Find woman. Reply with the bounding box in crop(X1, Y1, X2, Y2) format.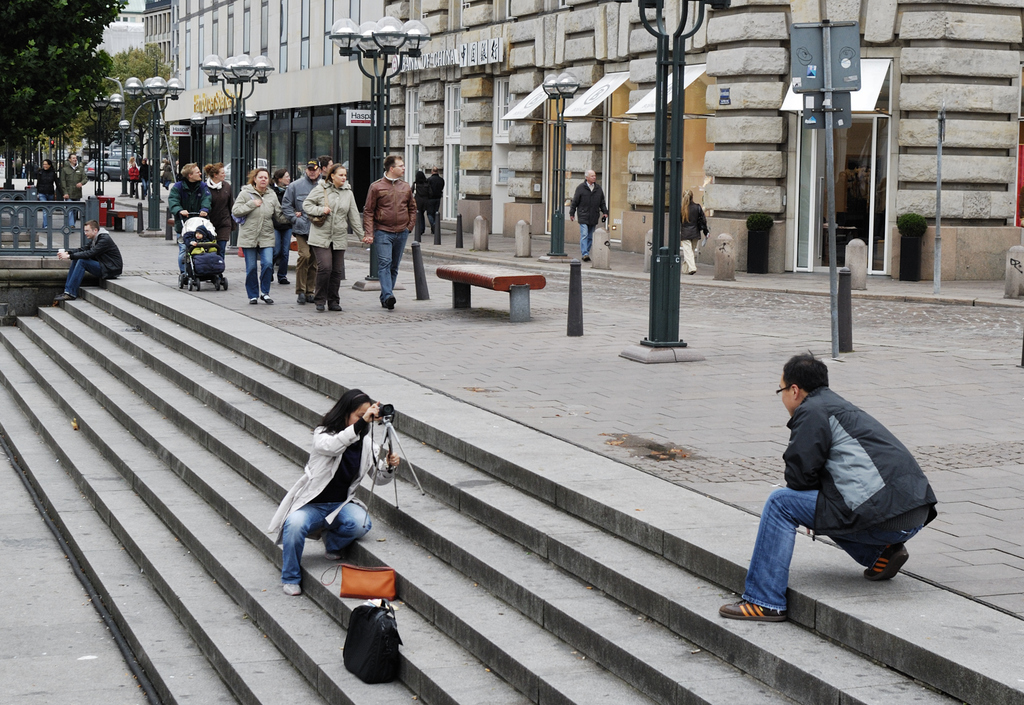
crop(202, 163, 235, 258).
